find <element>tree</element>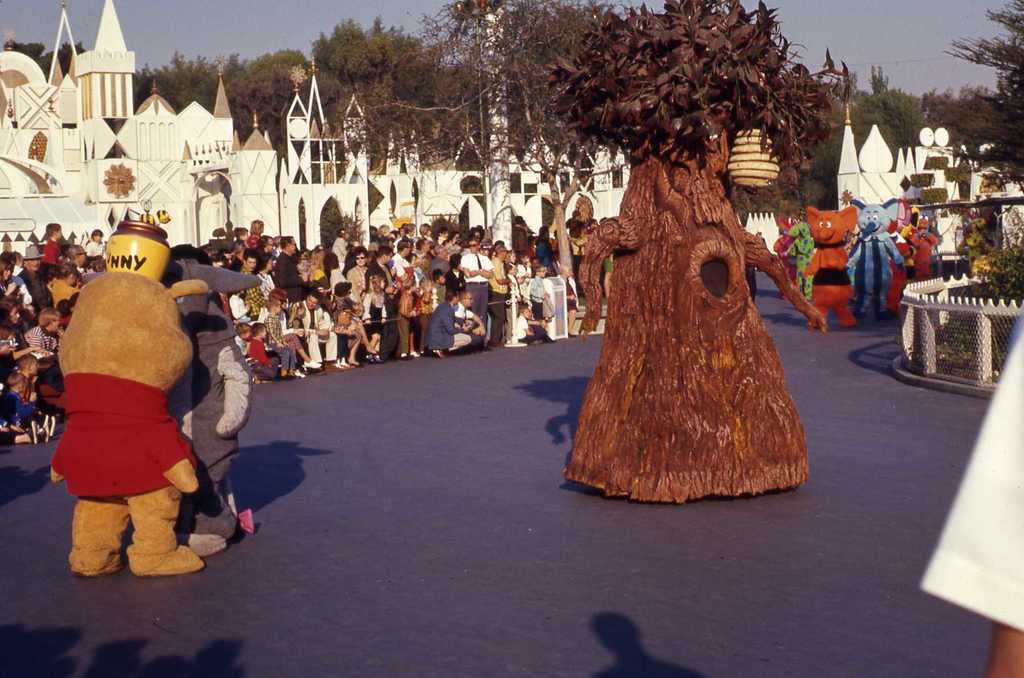
crop(449, 8, 576, 138)
